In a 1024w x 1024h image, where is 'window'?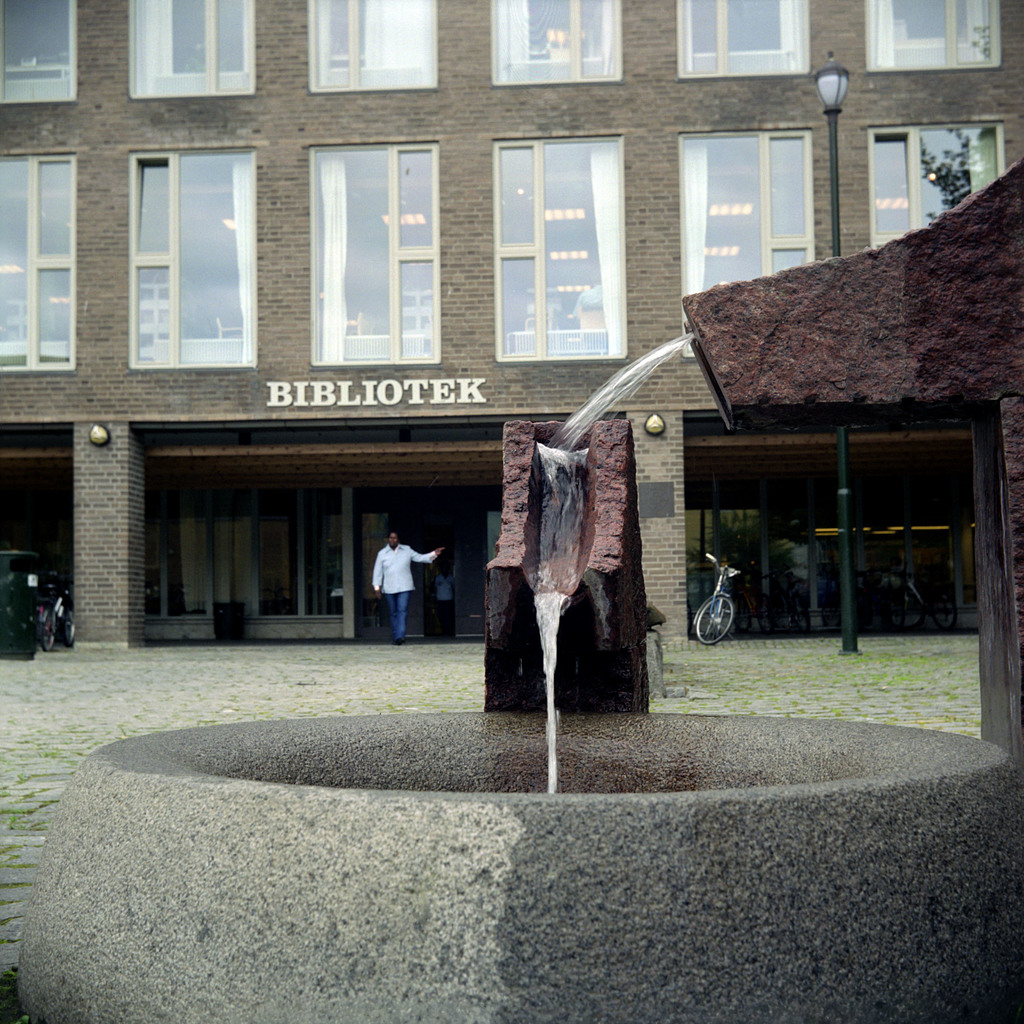
(867,0,991,74).
